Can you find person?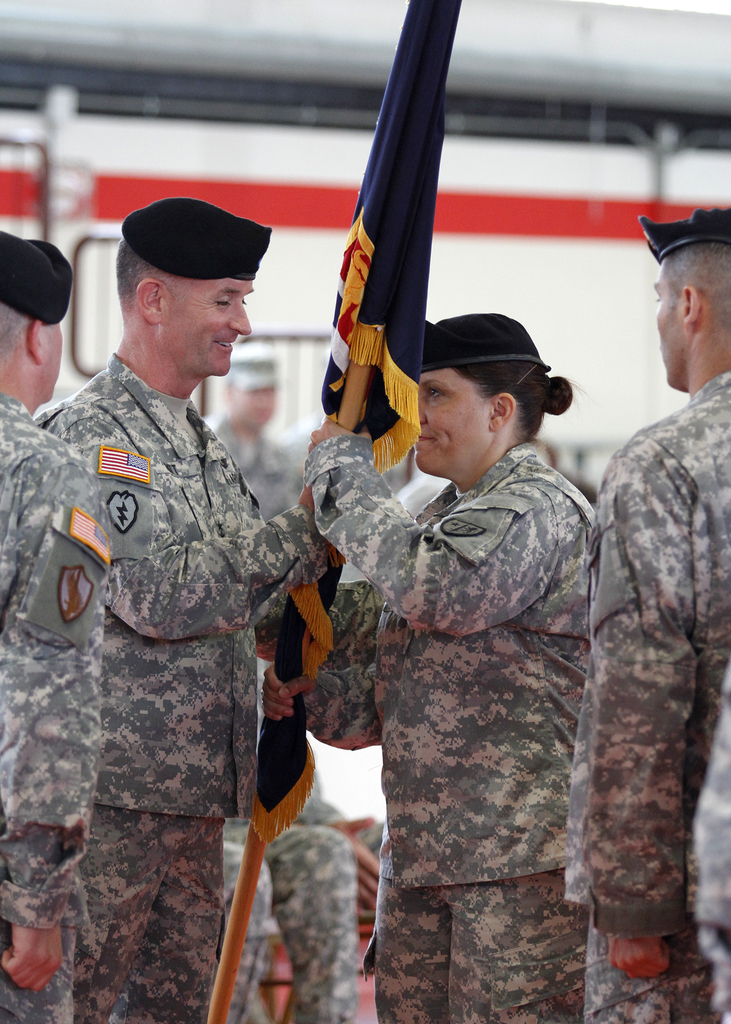
Yes, bounding box: (0,234,113,1023).
